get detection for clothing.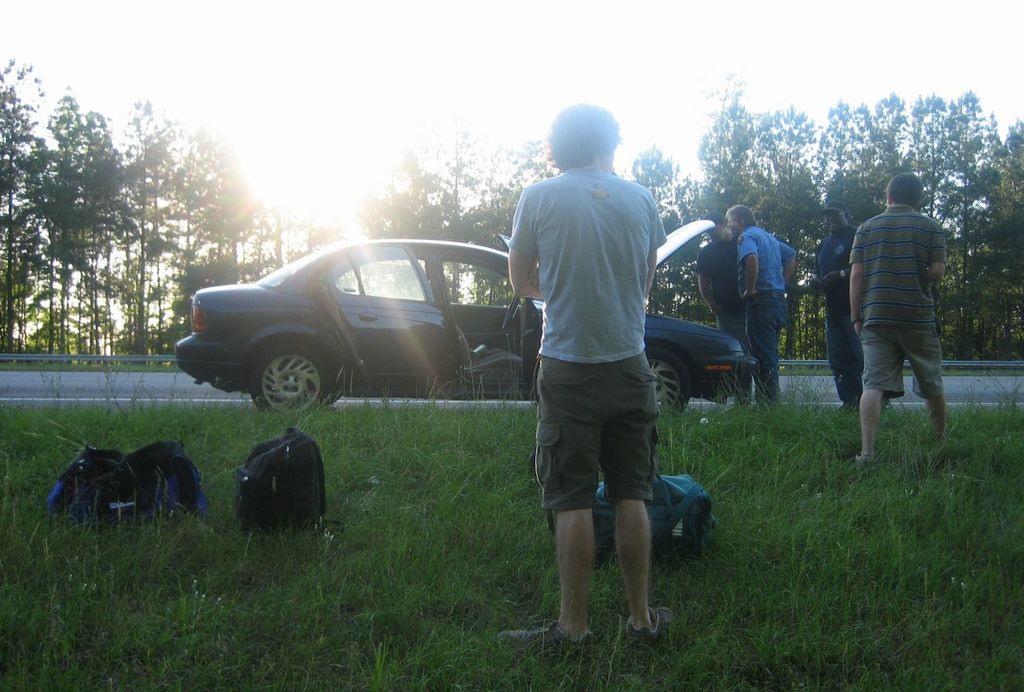
Detection: bbox=(697, 226, 744, 341).
